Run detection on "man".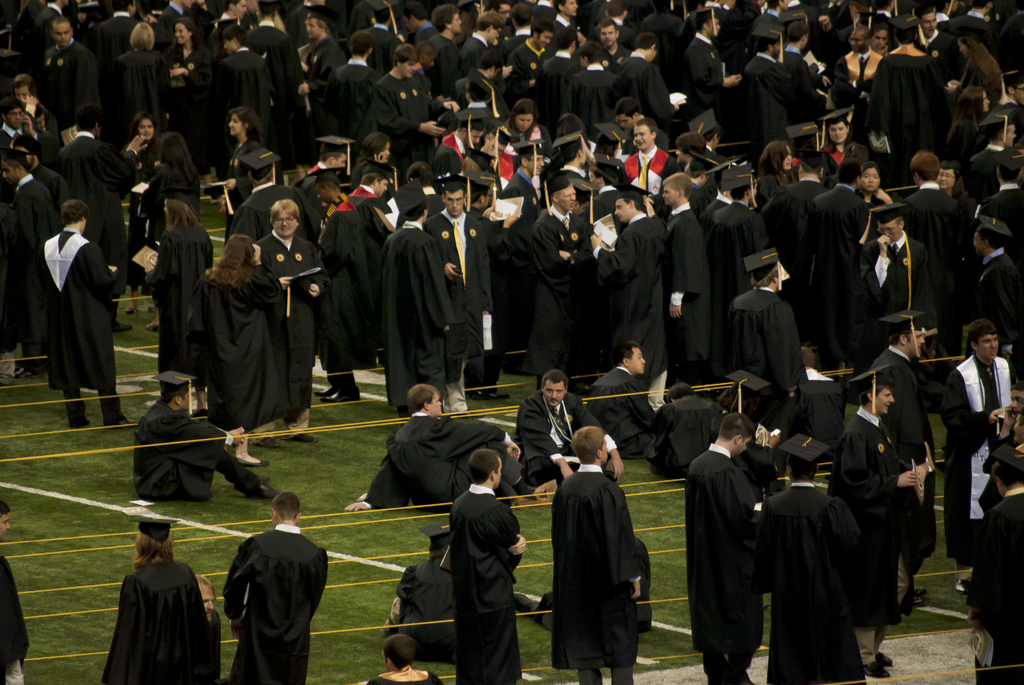
Result: 252, 196, 325, 448.
